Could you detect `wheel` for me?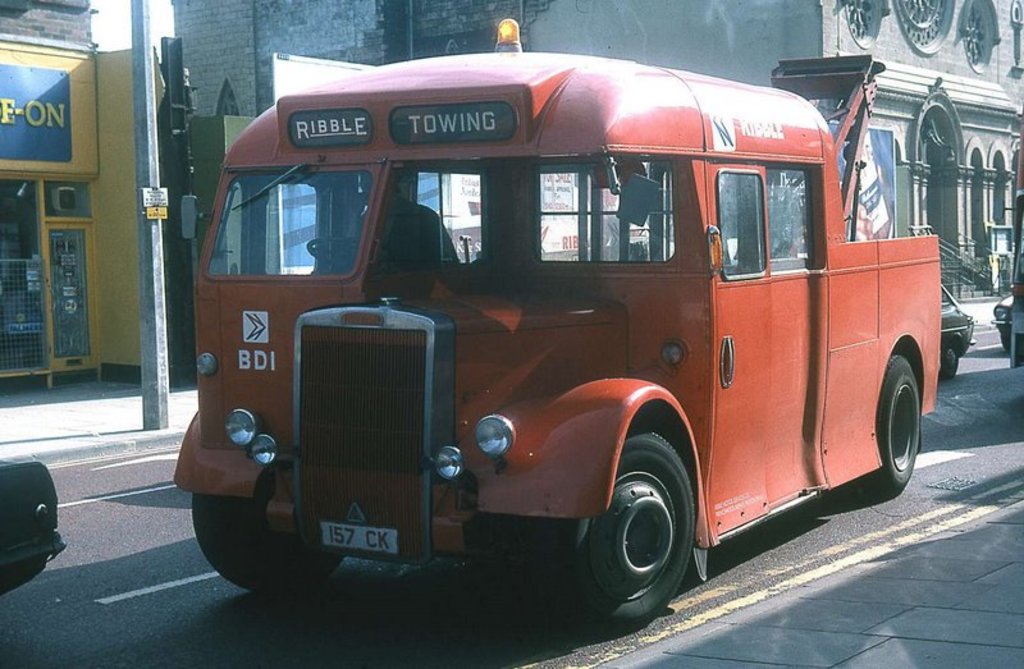
Detection result: select_region(588, 444, 699, 622).
